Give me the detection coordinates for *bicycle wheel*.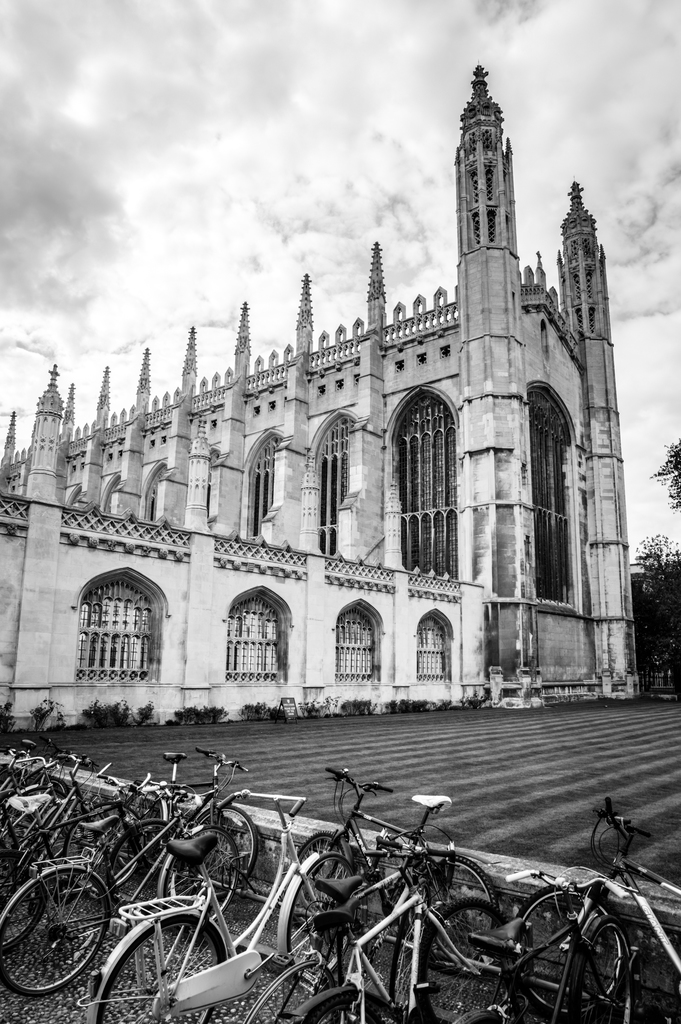
<region>412, 892, 511, 1023</region>.
